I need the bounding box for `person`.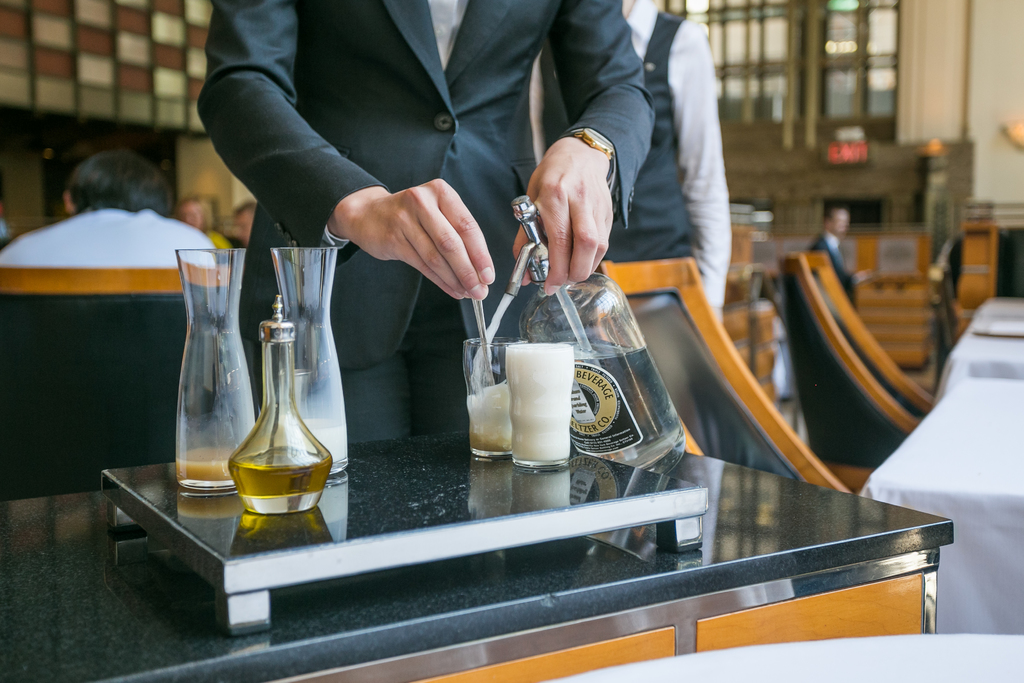
Here it is: (801, 202, 864, 303).
